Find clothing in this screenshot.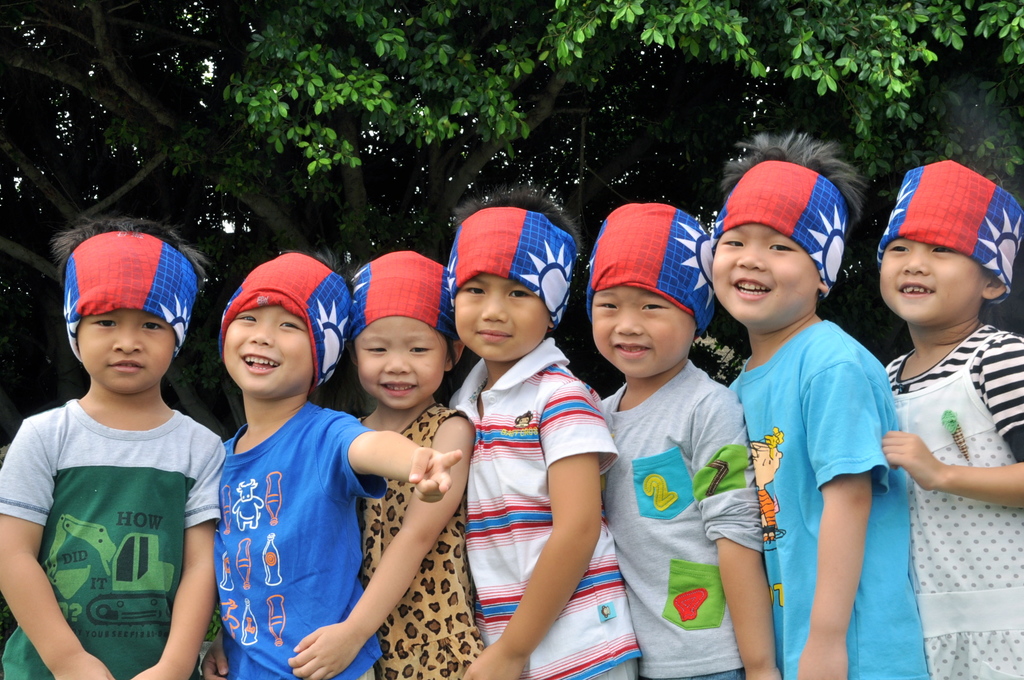
The bounding box for clothing is bbox=[885, 321, 1023, 679].
